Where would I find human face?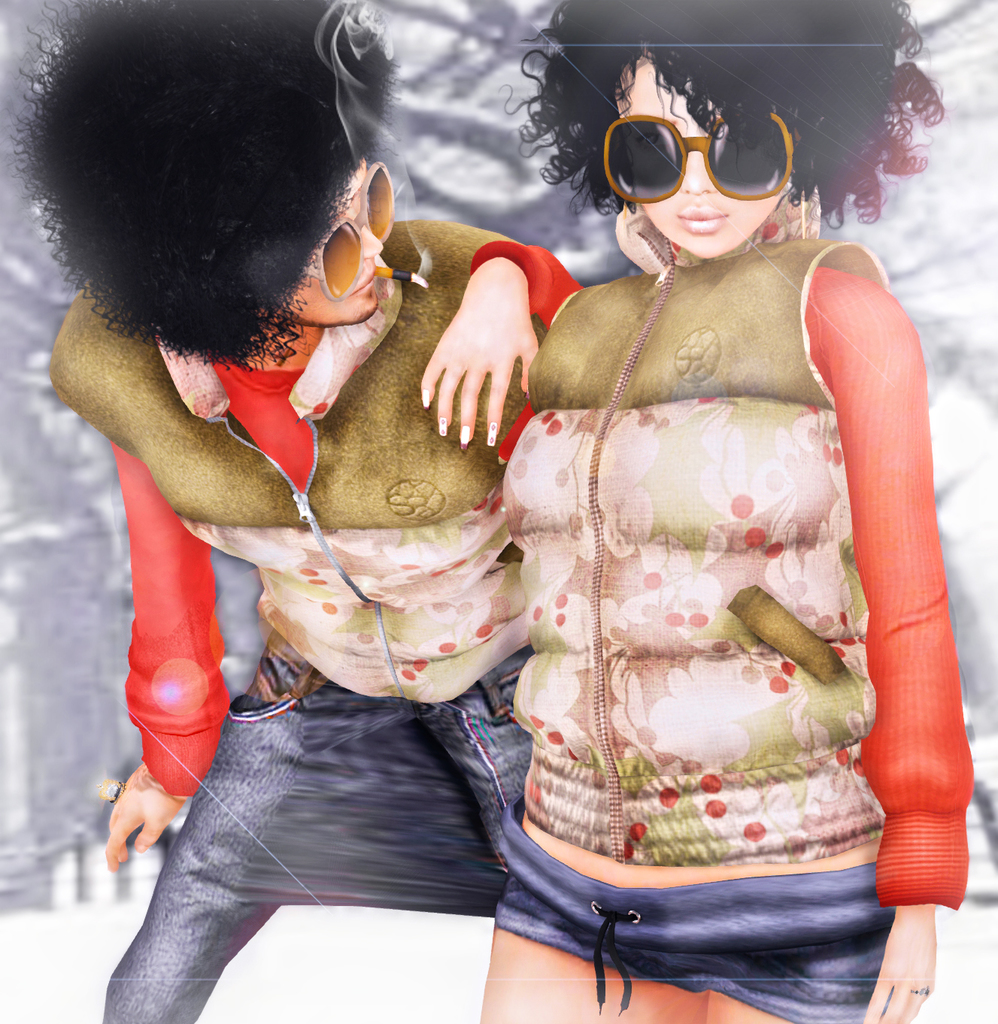
At bbox=(298, 153, 407, 326).
